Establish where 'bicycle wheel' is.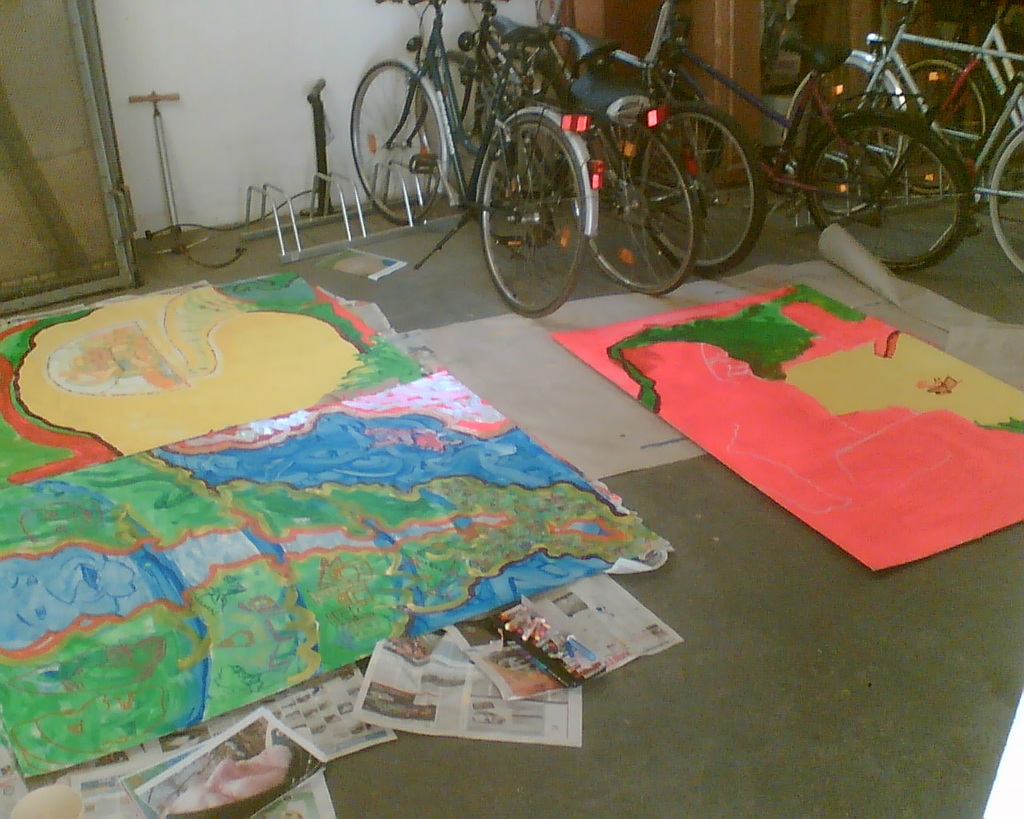
Established at l=874, t=50, r=991, b=201.
